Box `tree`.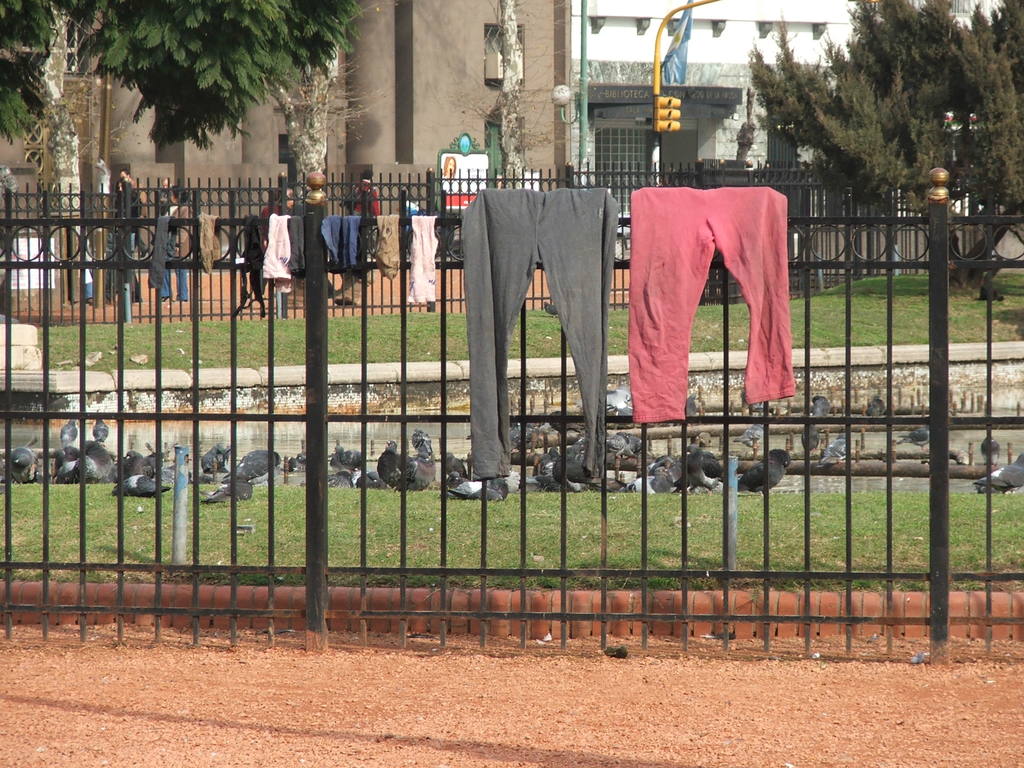
<box>1,8,96,301</box>.
